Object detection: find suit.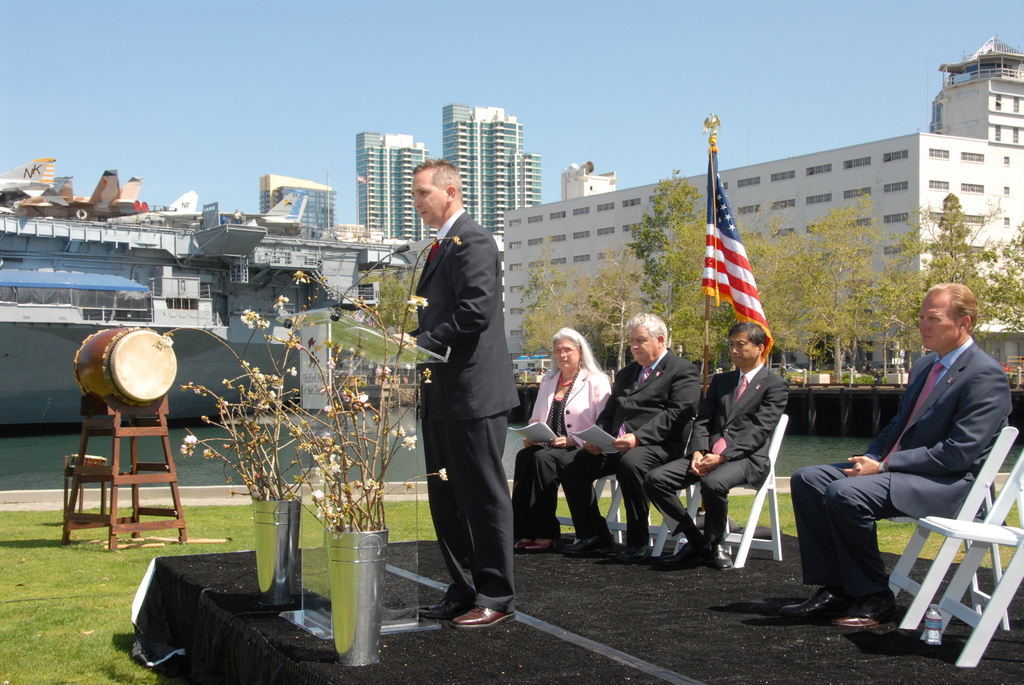
<bbox>640, 361, 792, 537</bbox>.
